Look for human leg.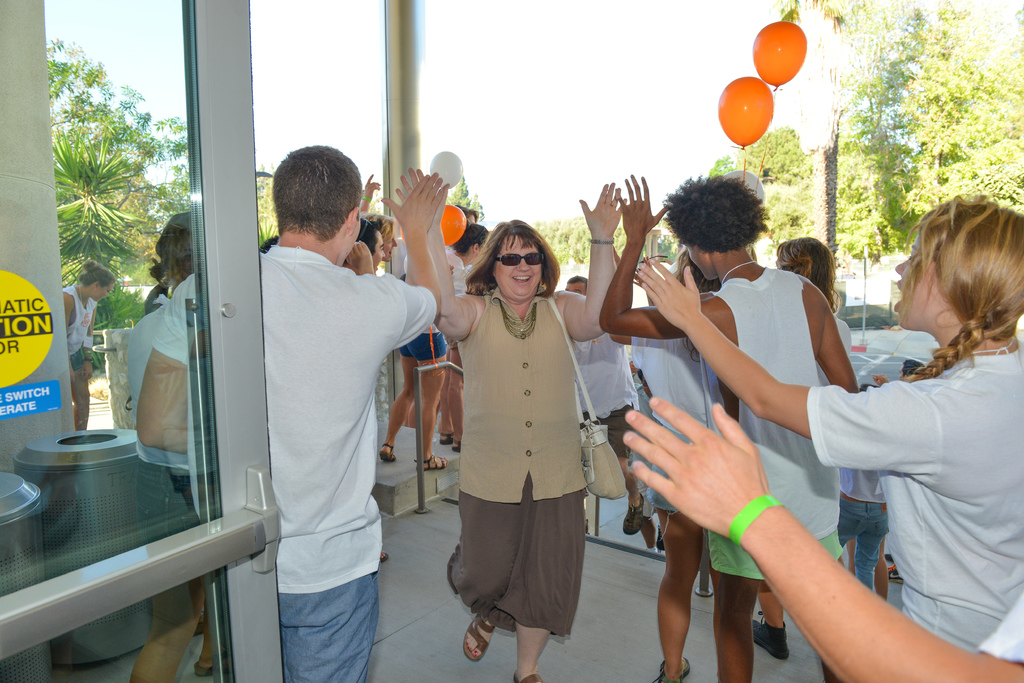
Found: bbox=[378, 344, 413, 458].
